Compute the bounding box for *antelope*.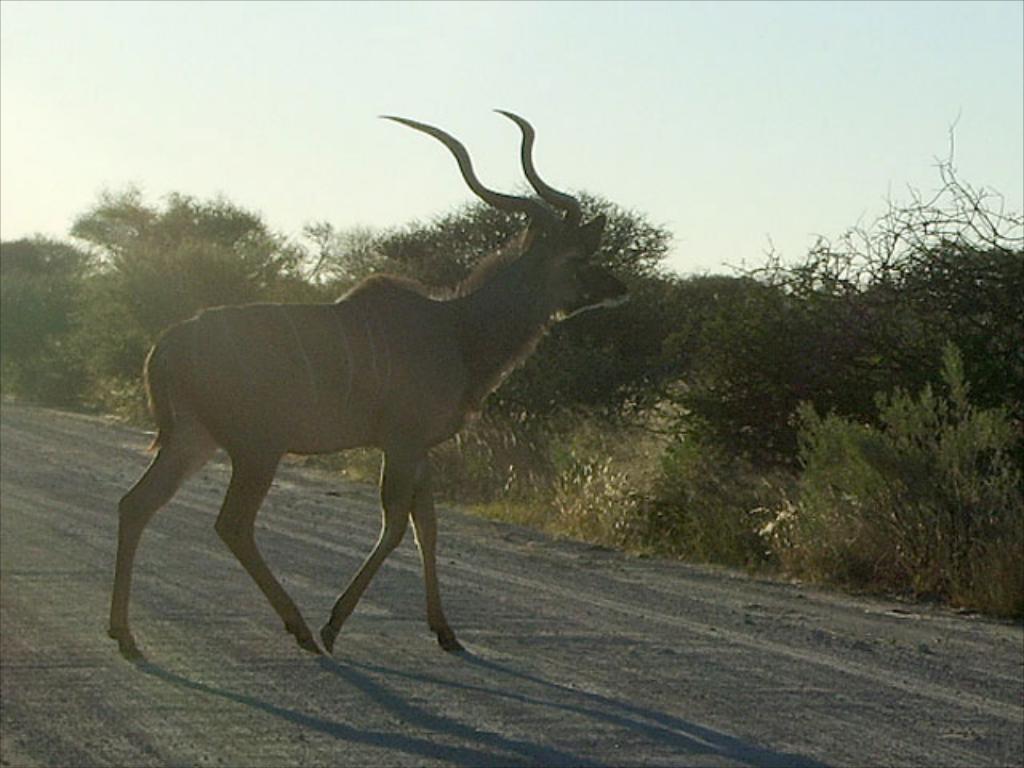
select_region(101, 109, 630, 654).
